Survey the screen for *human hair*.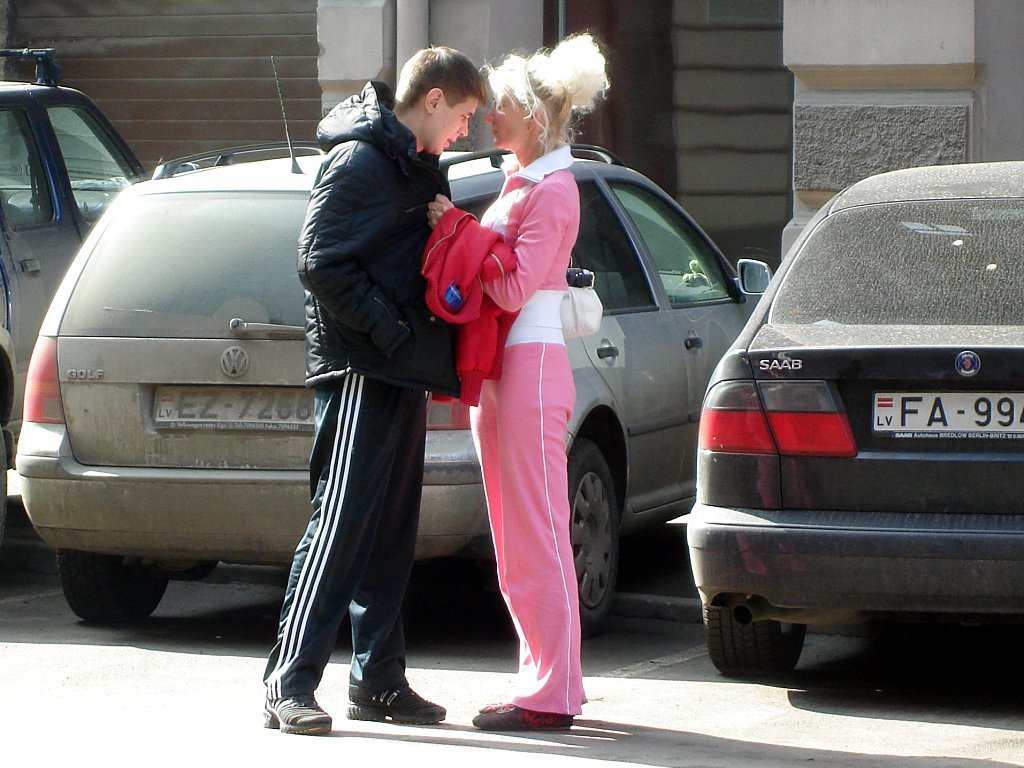
Survey found: 381:39:486:132.
